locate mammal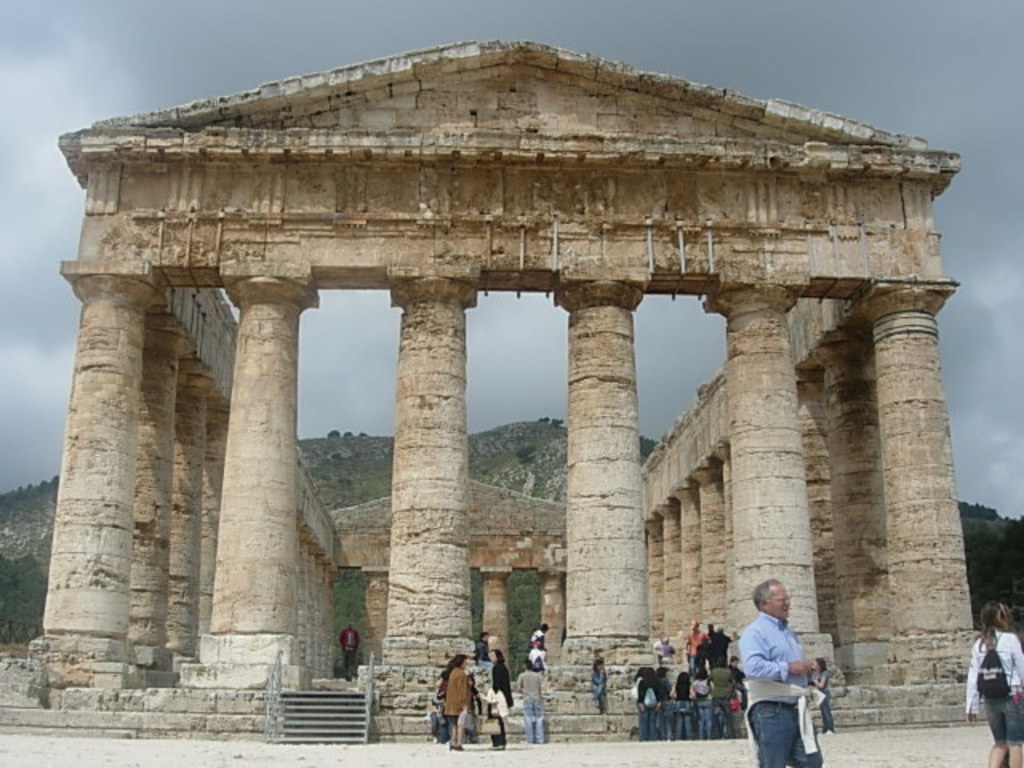
(970,595,1022,766)
